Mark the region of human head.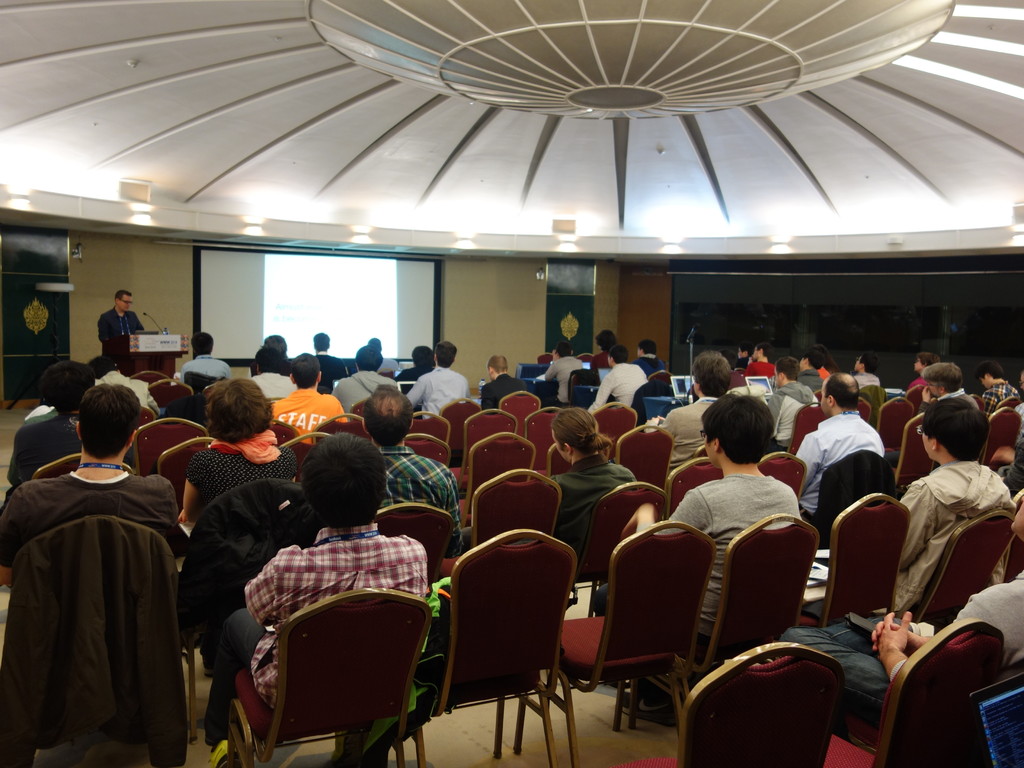
Region: region(298, 428, 397, 526).
